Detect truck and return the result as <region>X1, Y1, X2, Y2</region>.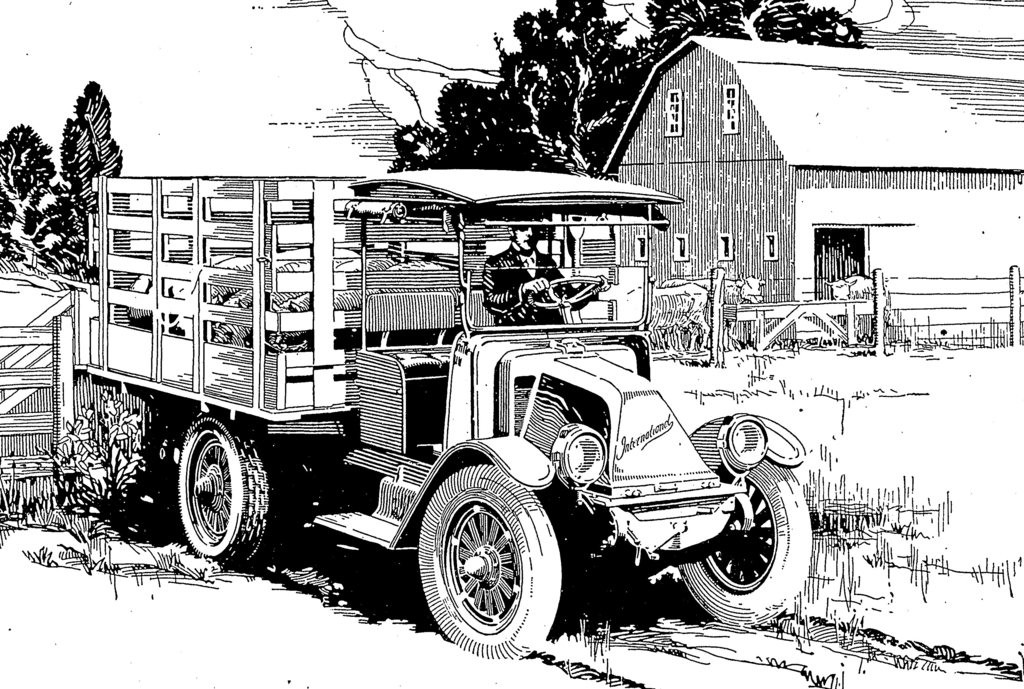
<region>77, 161, 804, 657</region>.
